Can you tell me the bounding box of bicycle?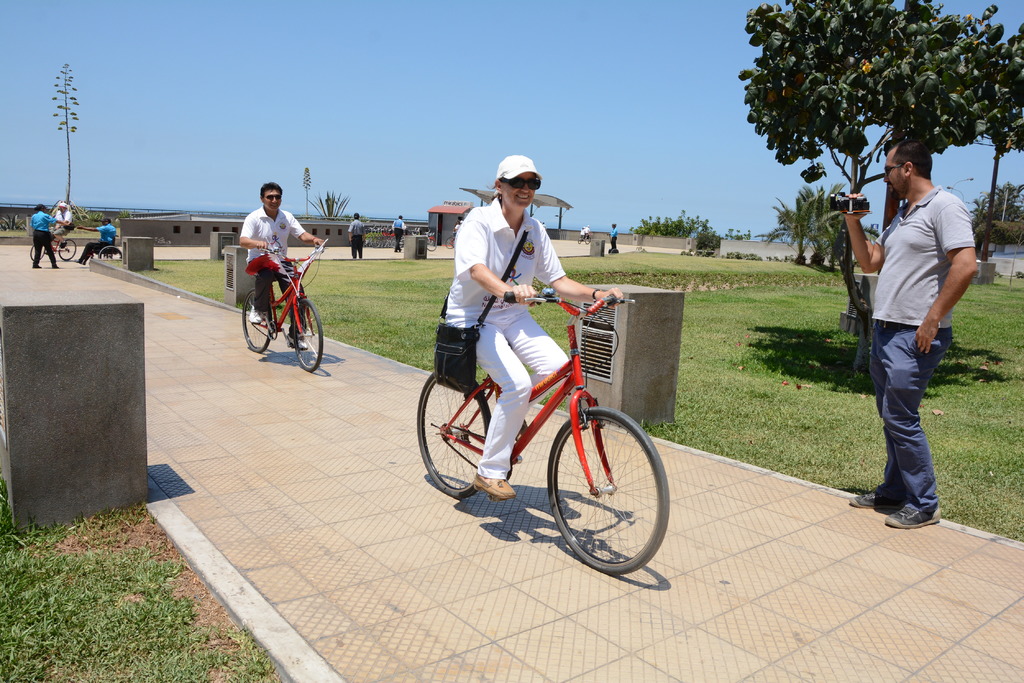
{"x1": 29, "y1": 221, "x2": 77, "y2": 263}.
